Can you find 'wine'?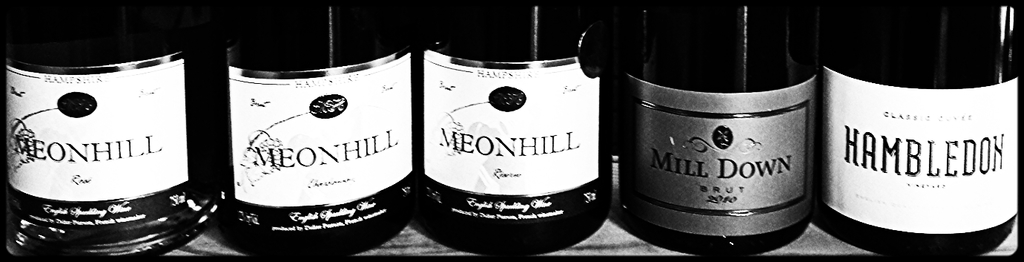
Yes, bounding box: BBox(222, 0, 418, 261).
